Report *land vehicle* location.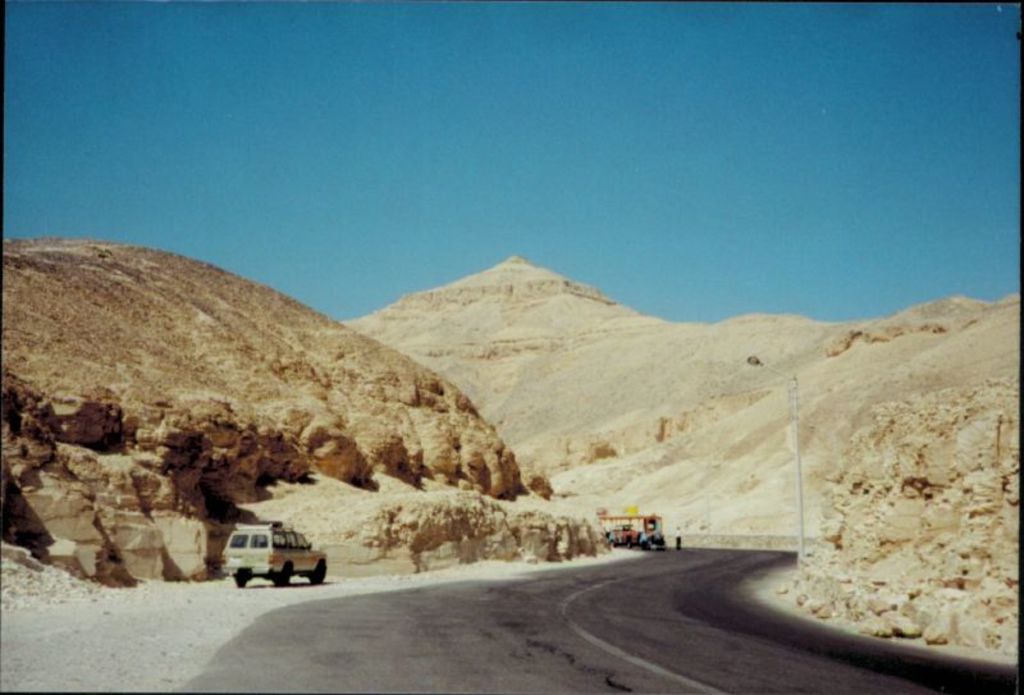
Report: region(221, 525, 329, 587).
